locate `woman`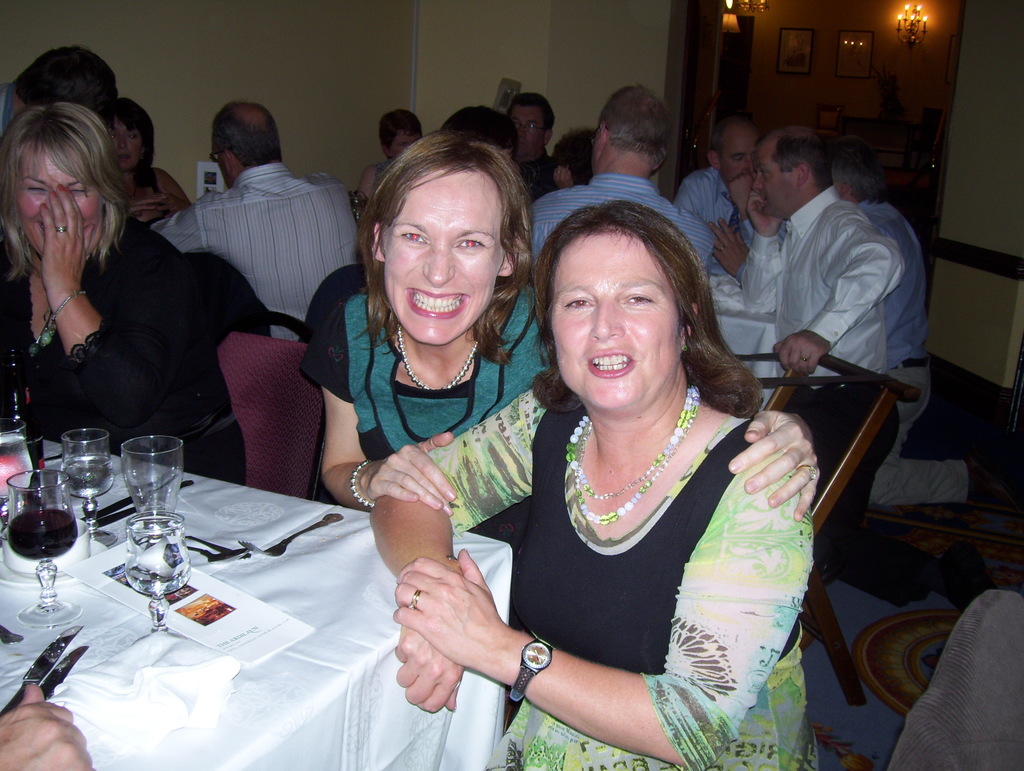
region(111, 97, 196, 225)
